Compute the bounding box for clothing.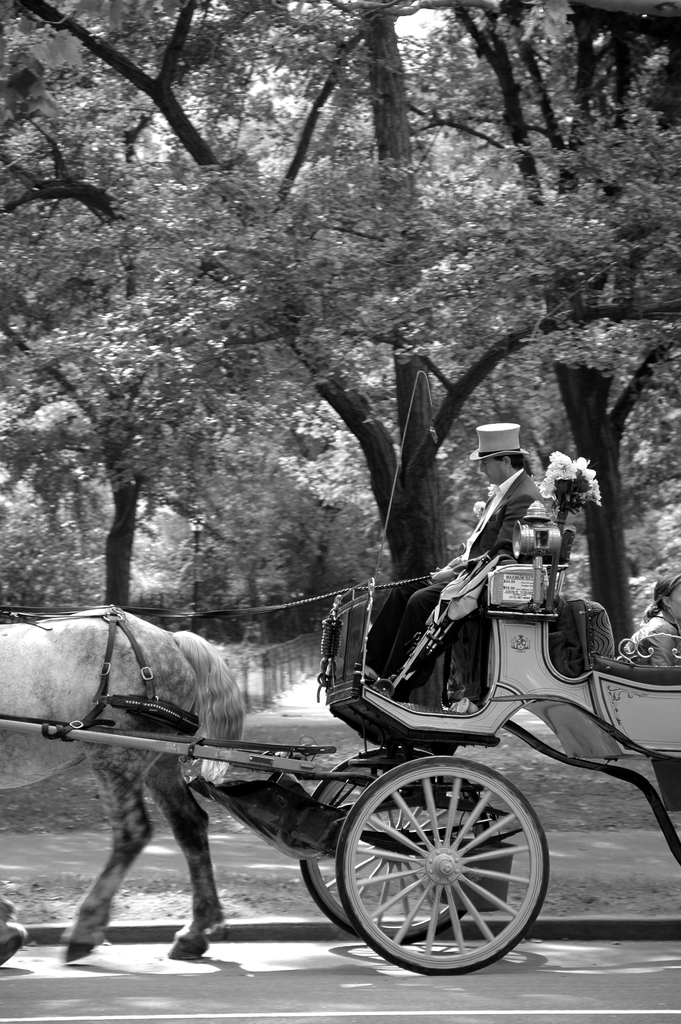
bbox(621, 614, 680, 666).
